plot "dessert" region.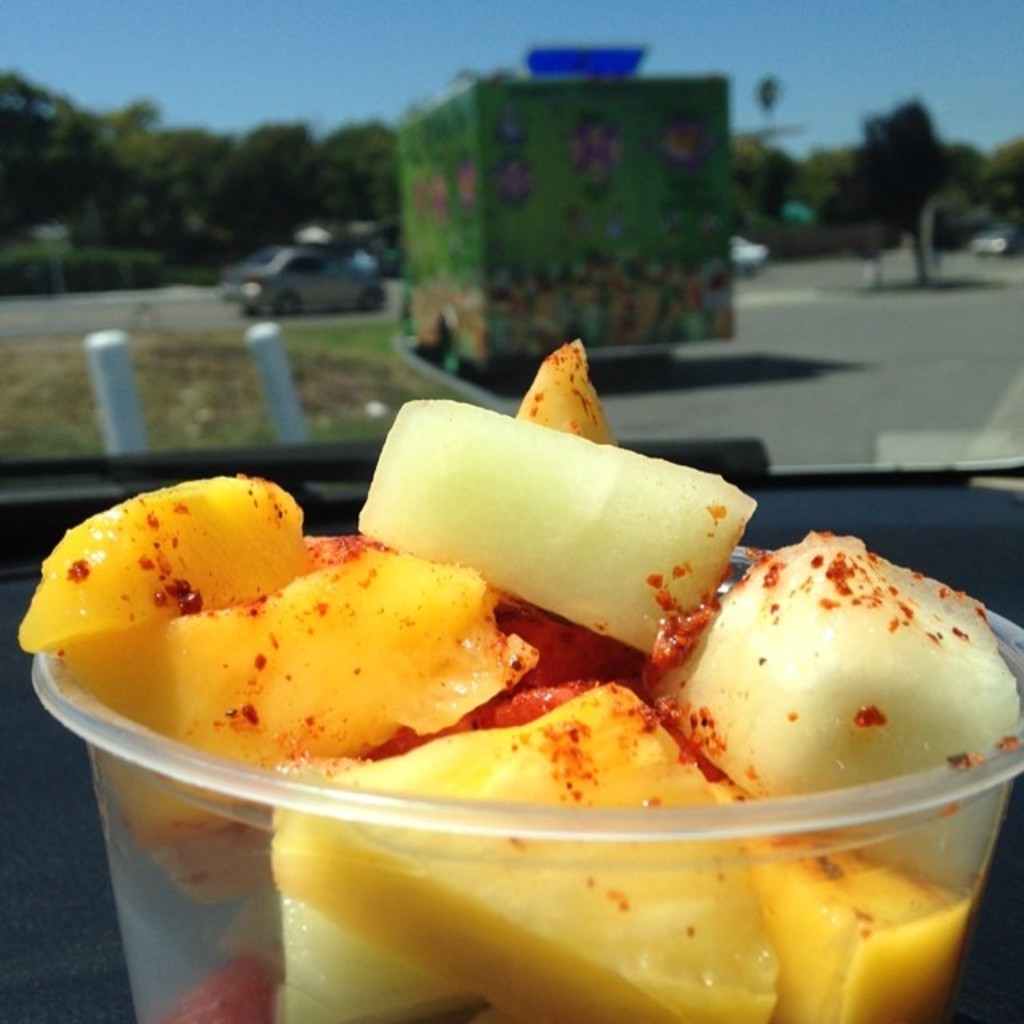
Plotted at 64 557 515 739.
